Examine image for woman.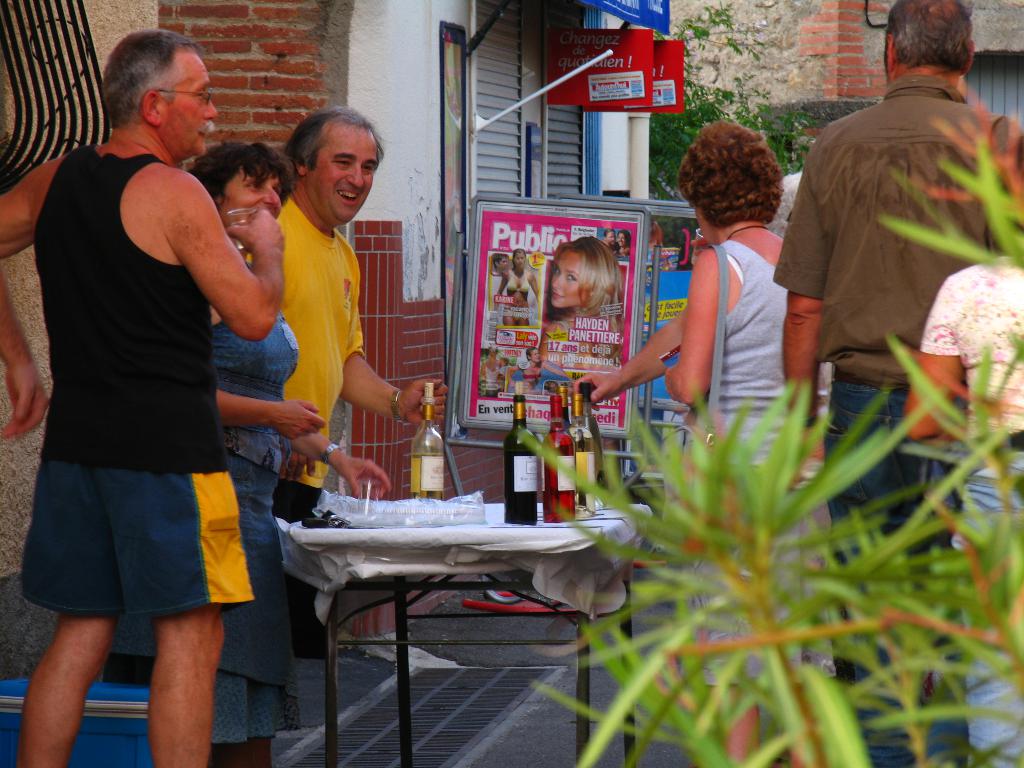
Examination result: (490, 253, 538, 320).
